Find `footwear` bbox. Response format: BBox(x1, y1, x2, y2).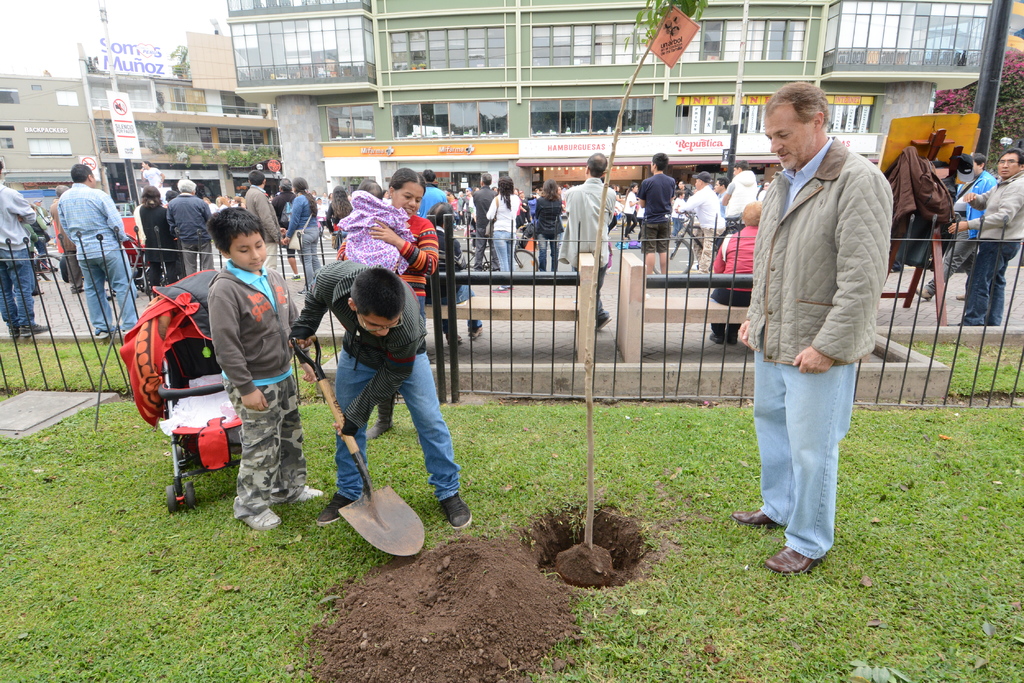
BBox(296, 483, 330, 504).
